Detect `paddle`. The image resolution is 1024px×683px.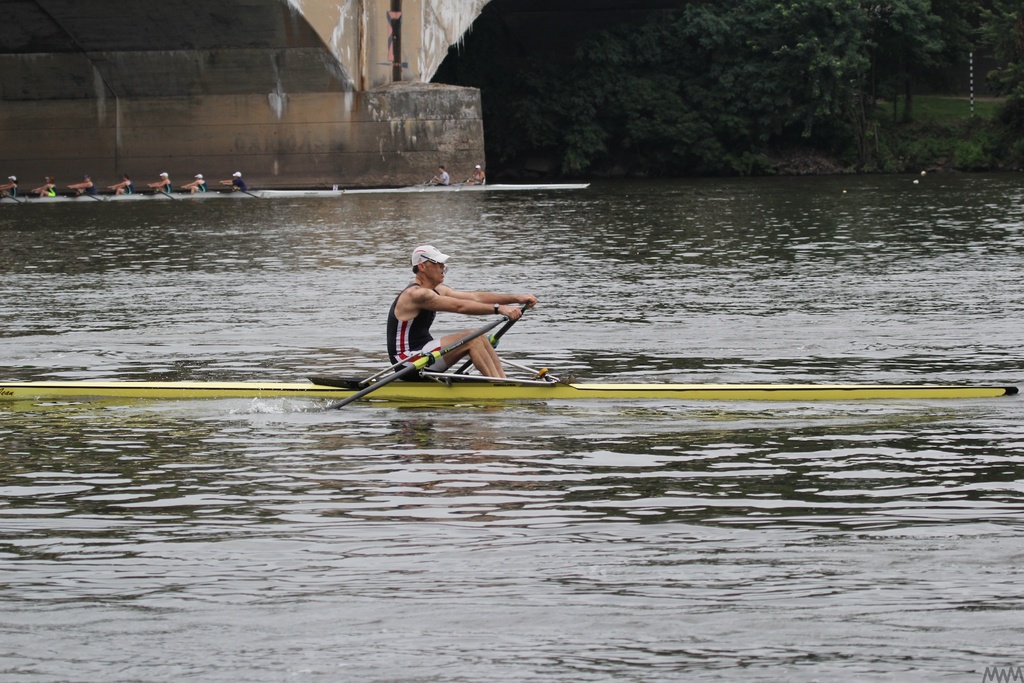
[0, 189, 22, 206].
